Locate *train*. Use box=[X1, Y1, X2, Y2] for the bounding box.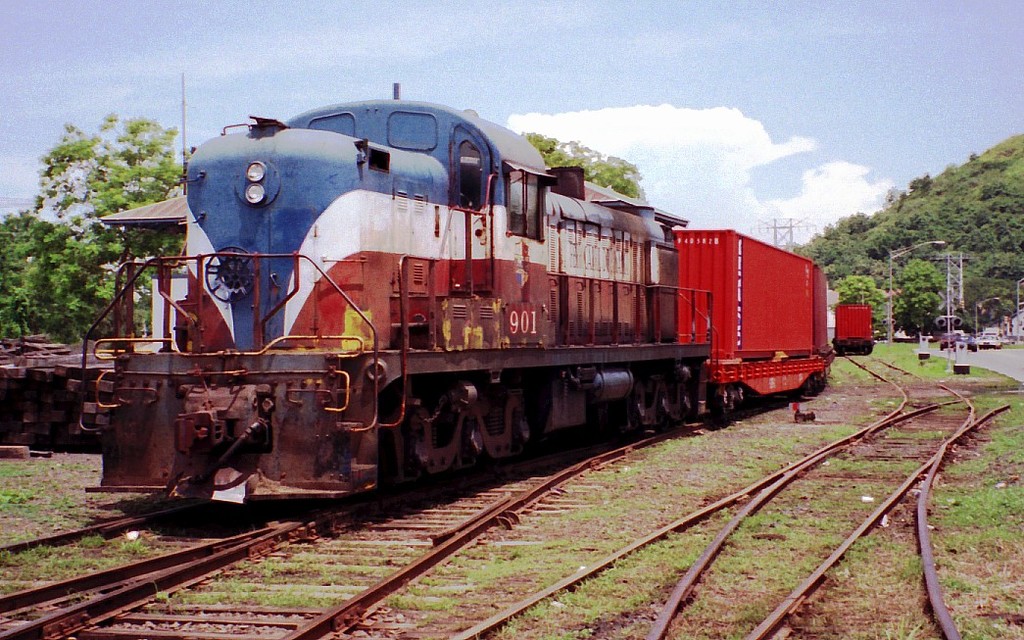
box=[73, 87, 838, 516].
